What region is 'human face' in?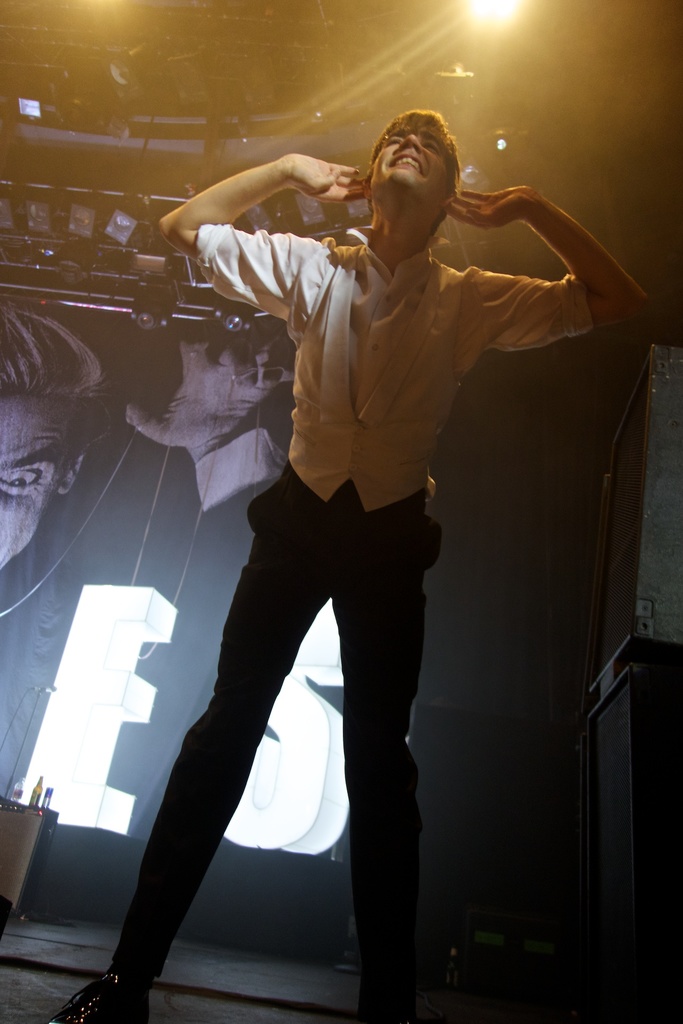
box(369, 127, 442, 196).
